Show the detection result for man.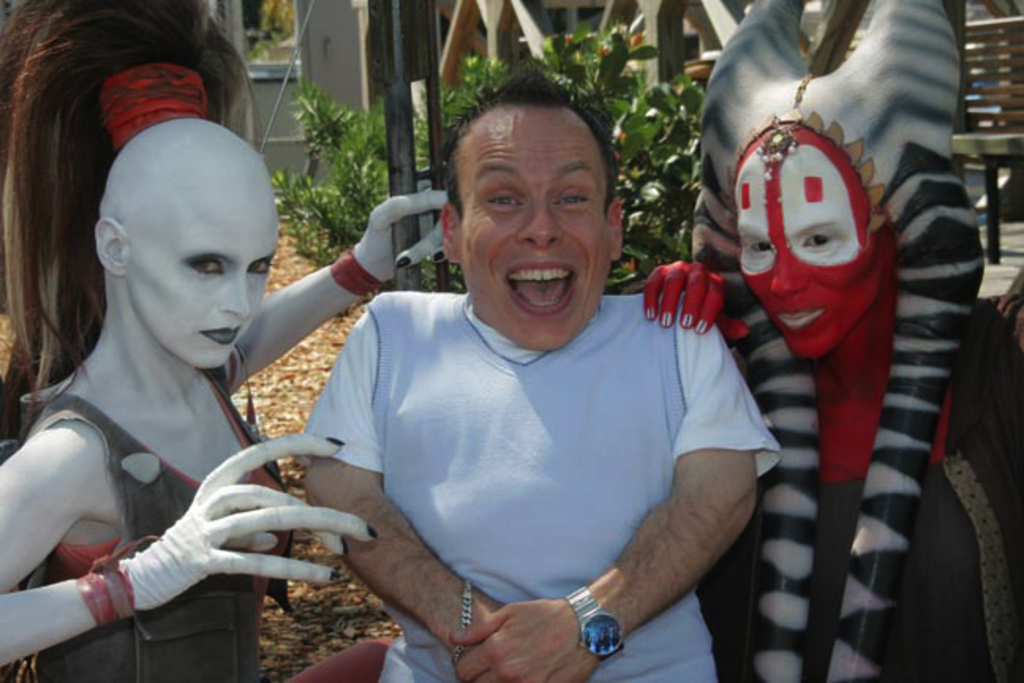
<region>288, 60, 777, 681</region>.
